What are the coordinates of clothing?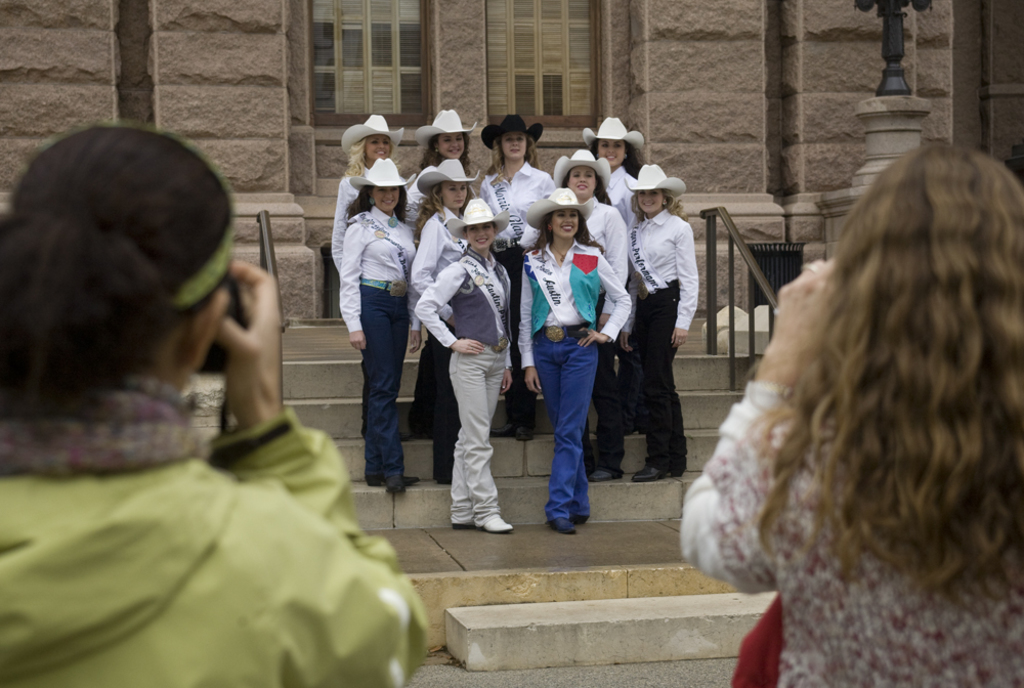
box(515, 239, 630, 518).
